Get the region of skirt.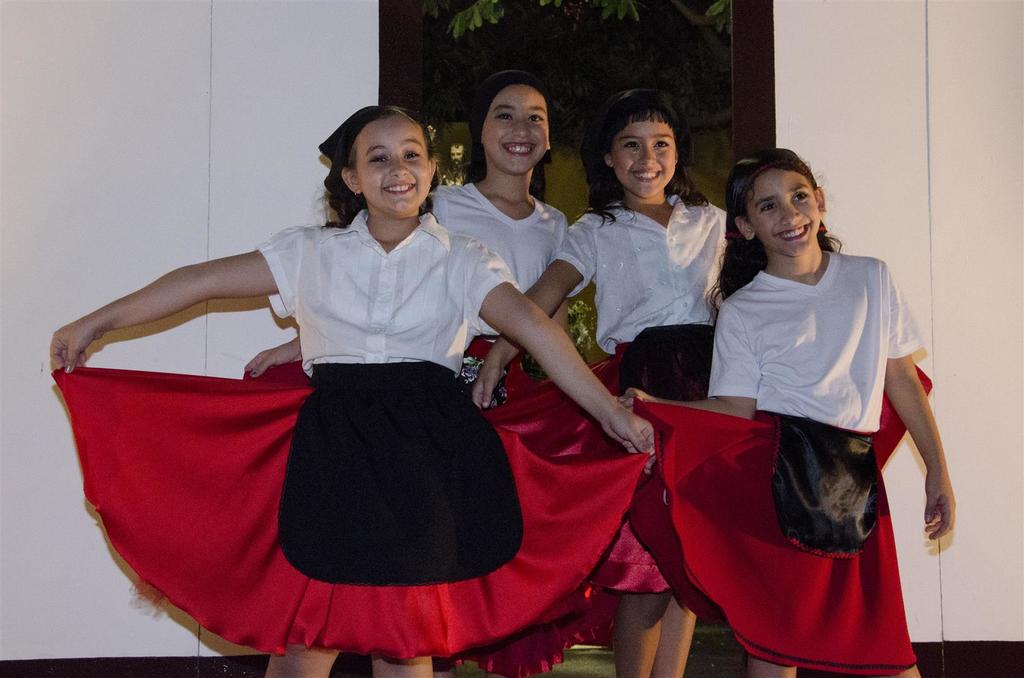
[left=619, top=411, right=918, bottom=673].
